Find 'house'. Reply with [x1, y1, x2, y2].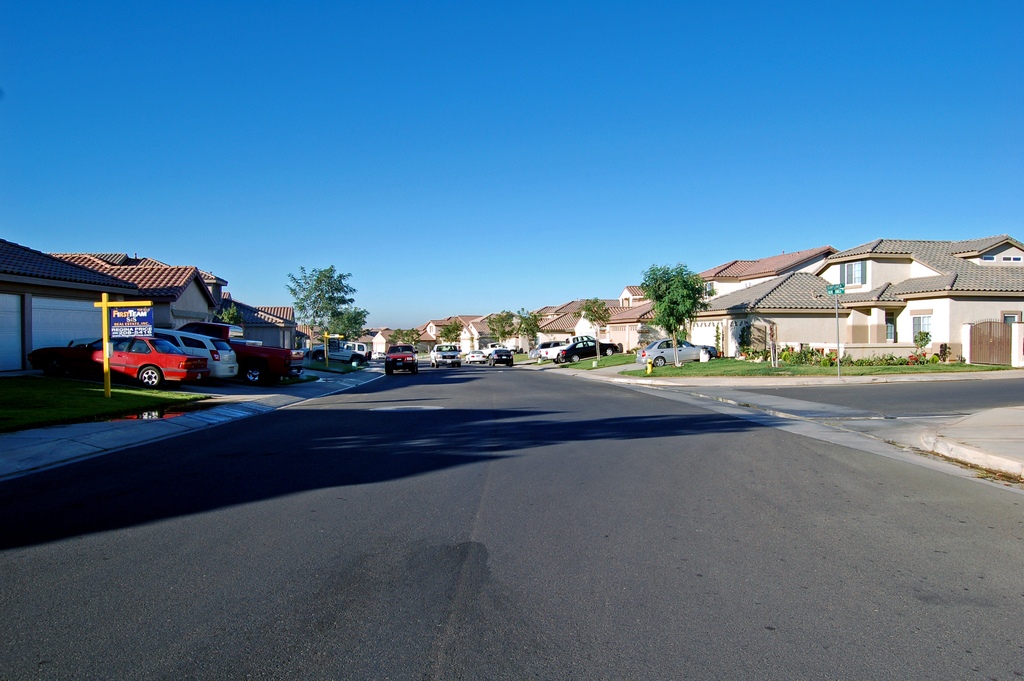
[48, 250, 212, 331].
